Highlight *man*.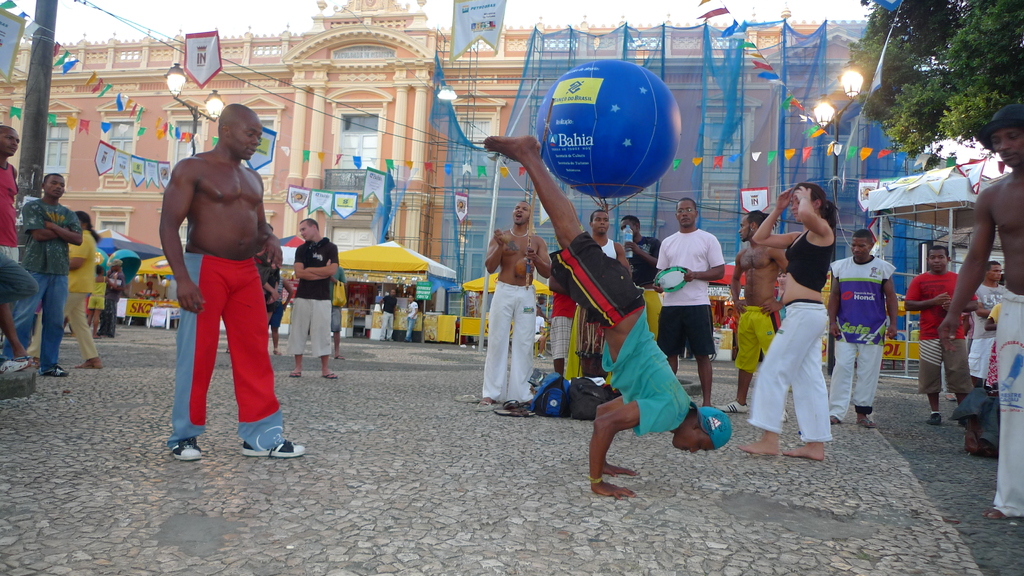
Highlighted region: [x1=0, y1=126, x2=21, y2=268].
